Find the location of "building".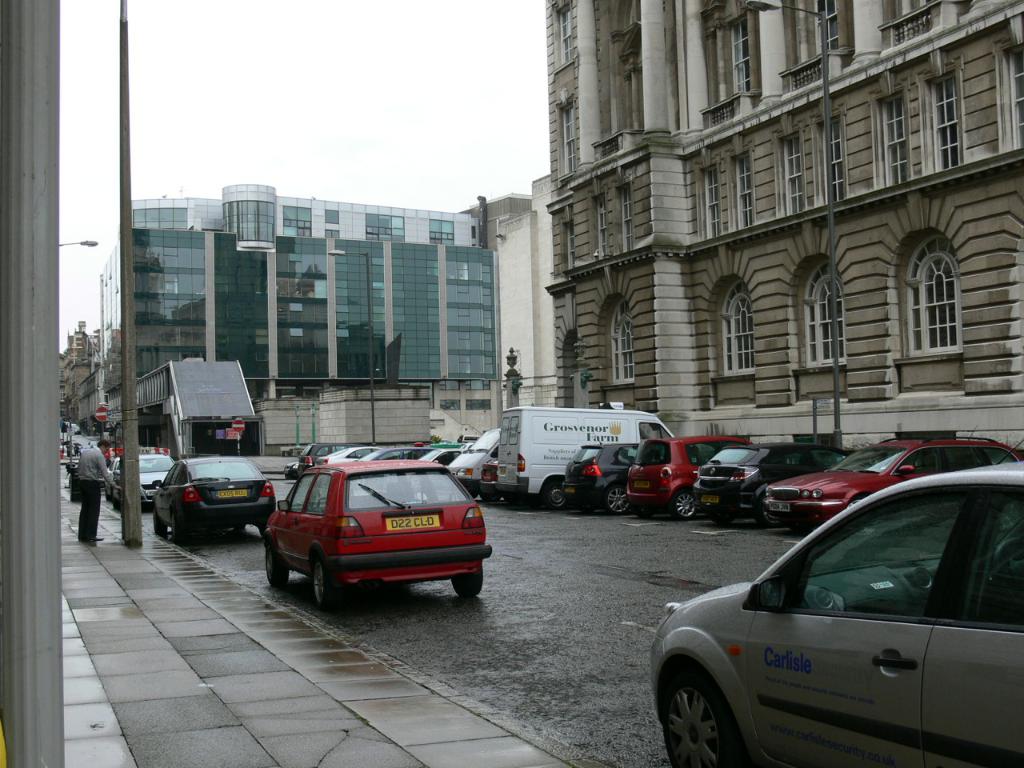
Location: 58,332,109,412.
